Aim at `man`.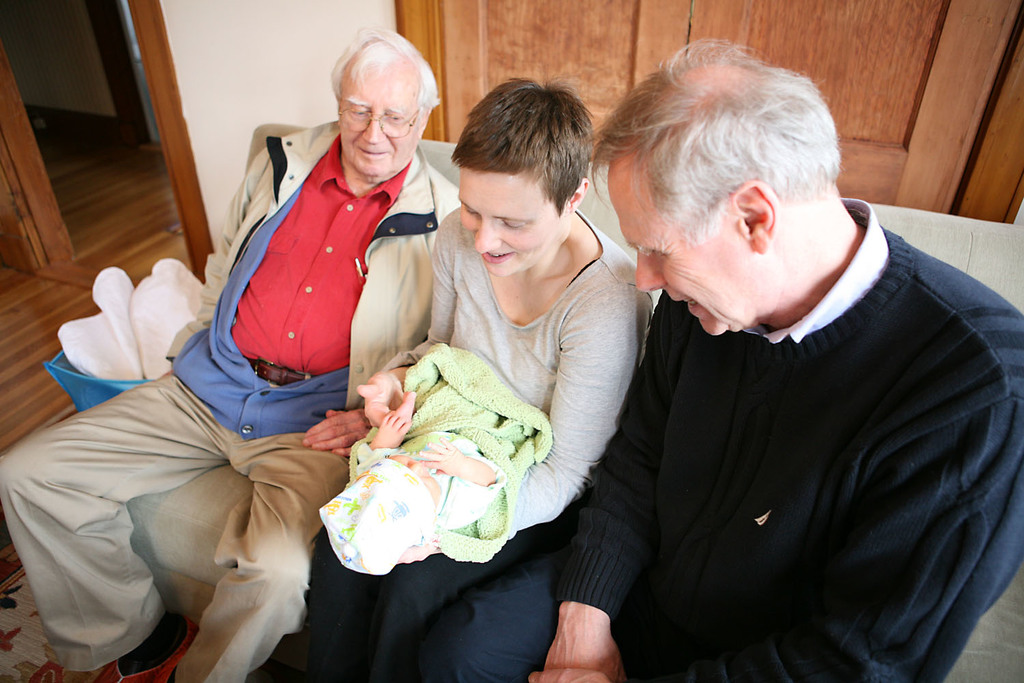
Aimed at [539, 58, 1011, 679].
